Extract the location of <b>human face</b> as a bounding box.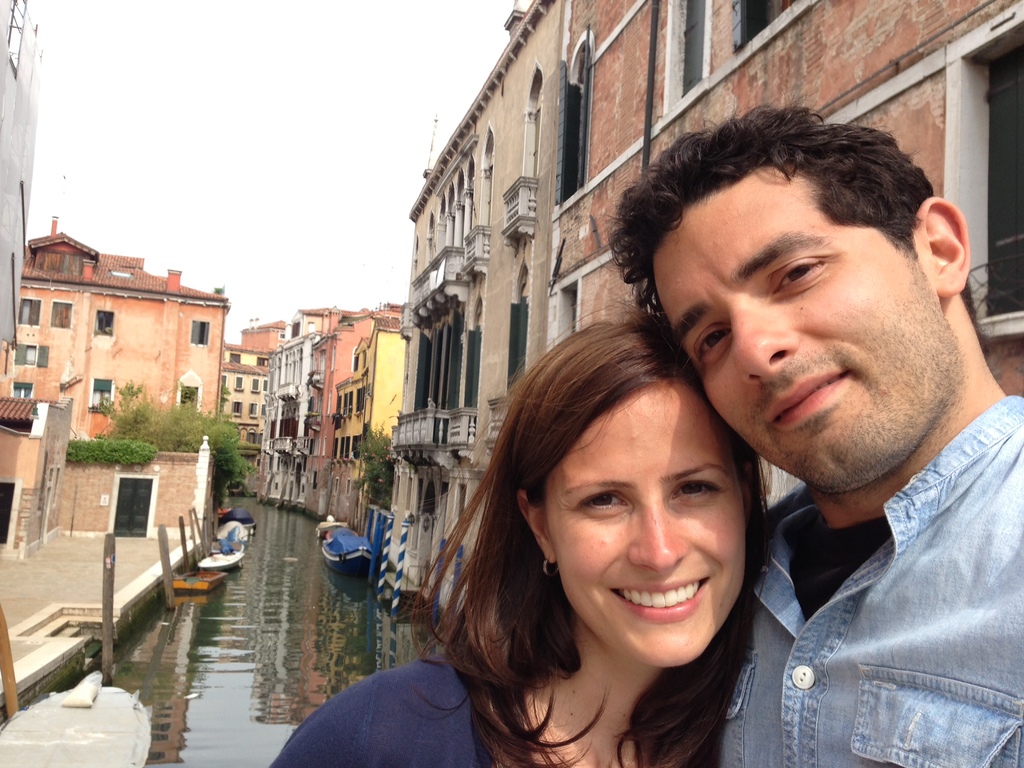
{"left": 655, "top": 164, "right": 953, "bottom": 495}.
